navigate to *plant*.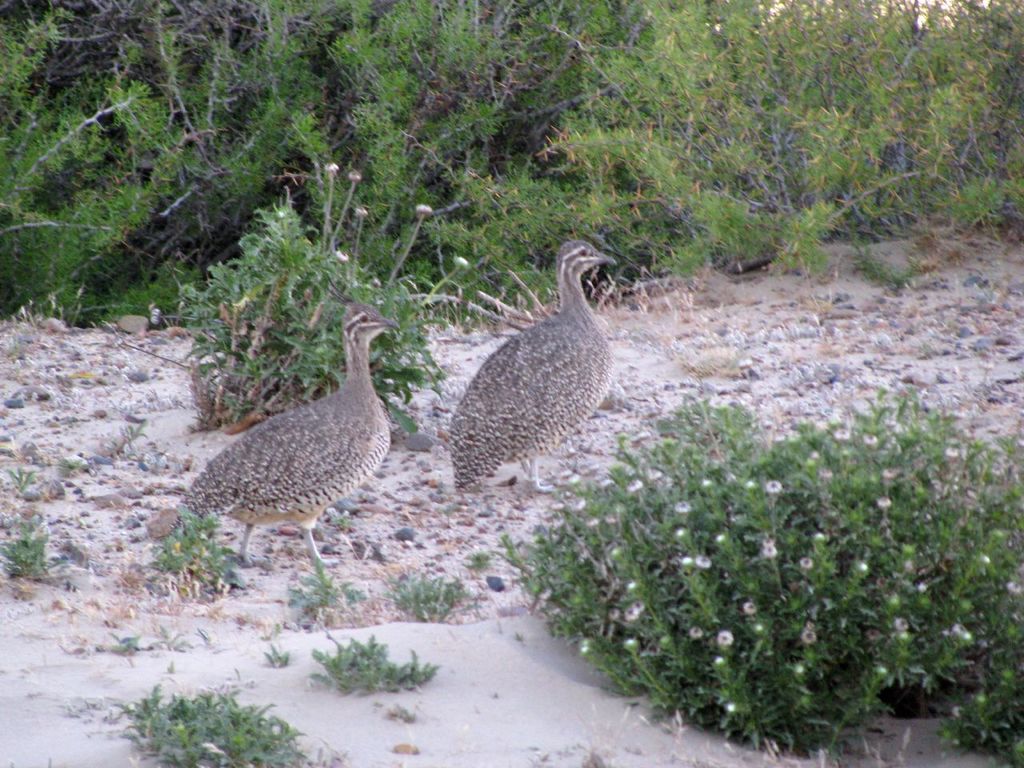
Navigation target: select_region(146, 500, 244, 606).
